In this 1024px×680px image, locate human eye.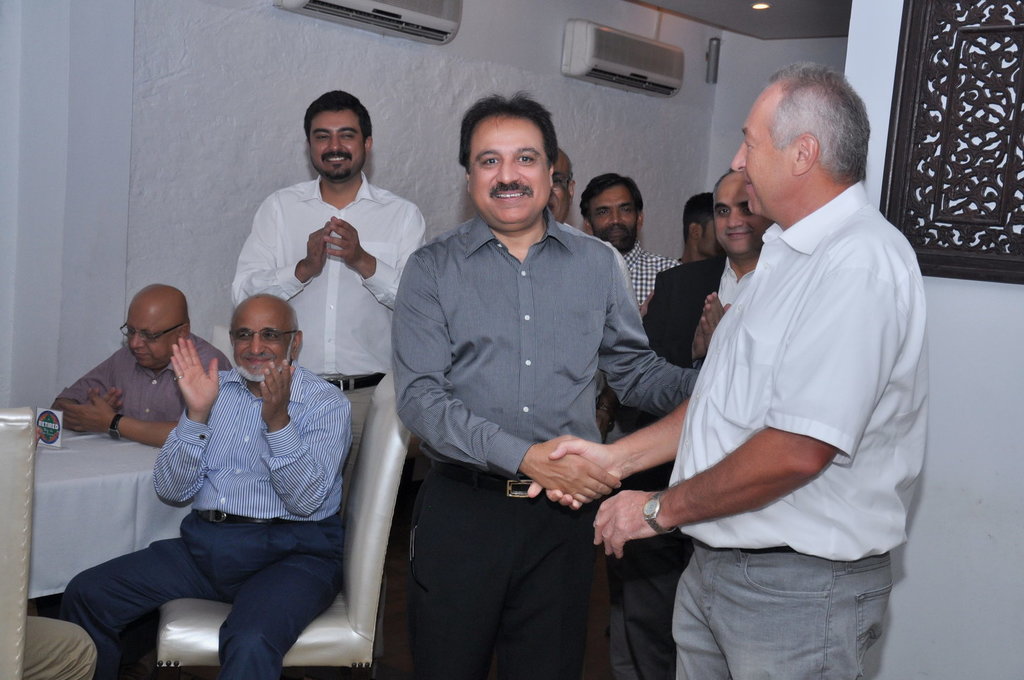
Bounding box: {"x1": 316, "y1": 134, "x2": 327, "y2": 140}.
